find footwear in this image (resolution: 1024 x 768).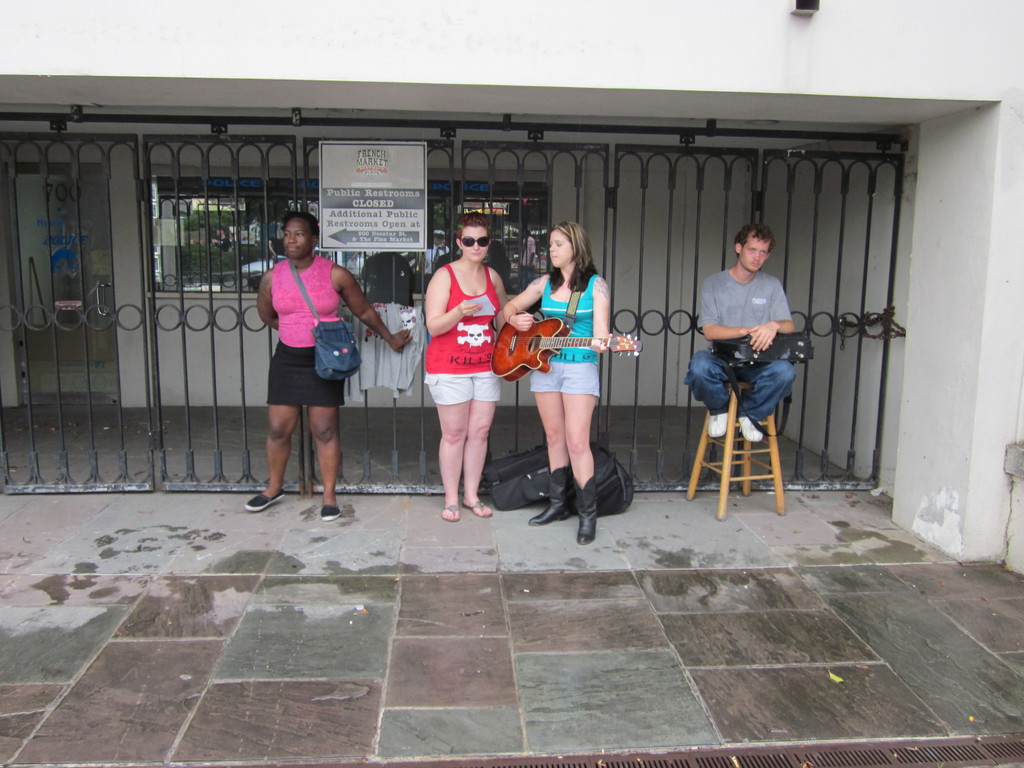
left=526, top=467, right=570, bottom=530.
